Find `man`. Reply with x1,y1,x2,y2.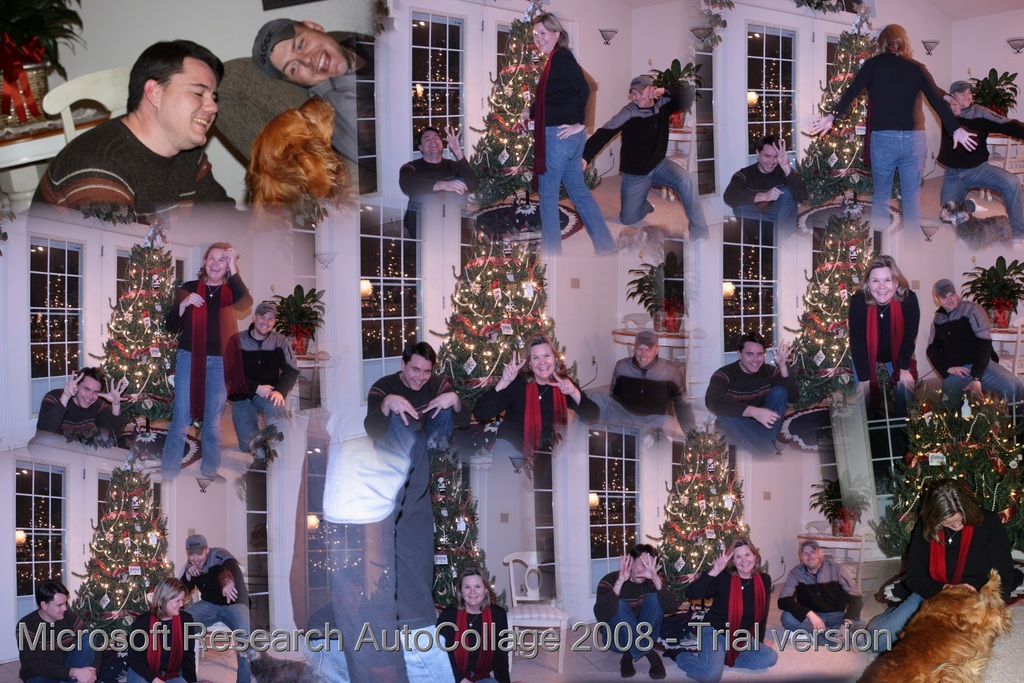
252,16,387,168.
